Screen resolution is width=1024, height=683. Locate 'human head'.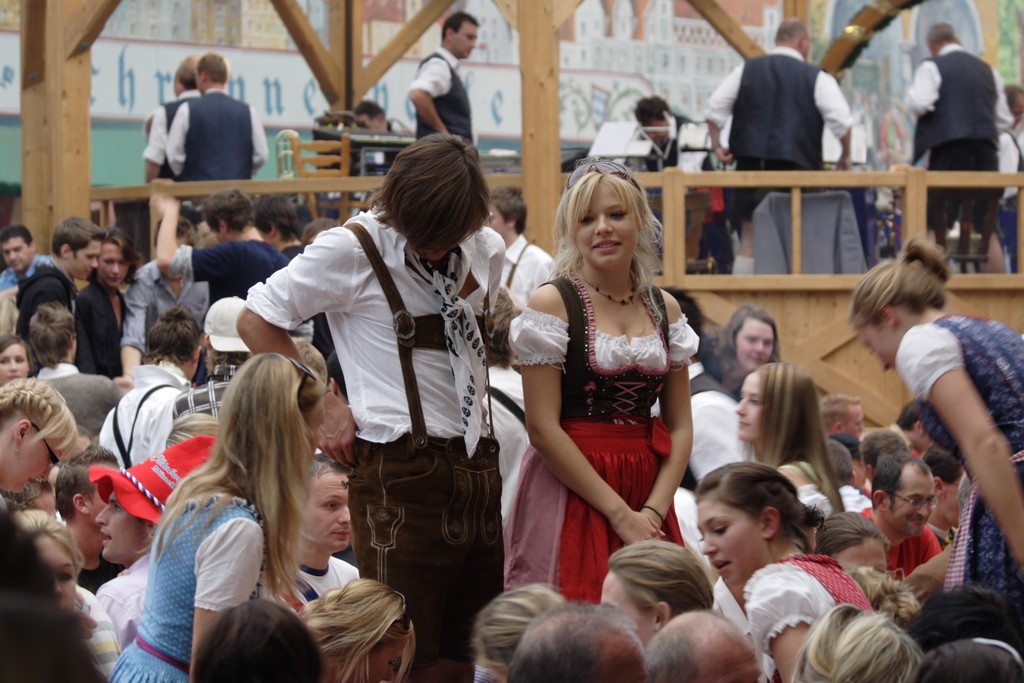
[687, 468, 824, 582].
